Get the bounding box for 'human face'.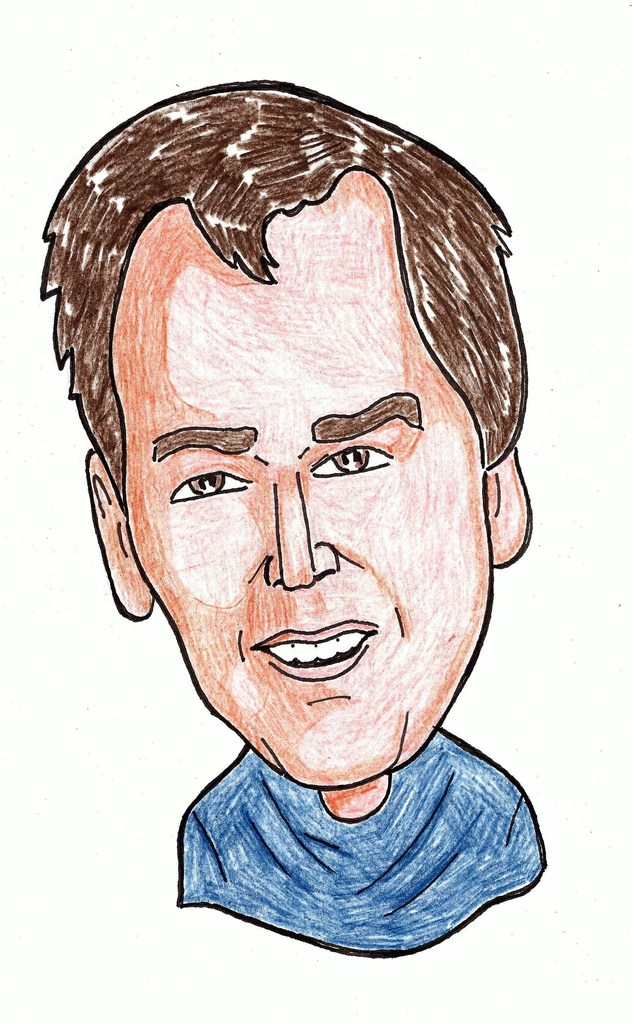
bbox=(138, 204, 490, 783).
